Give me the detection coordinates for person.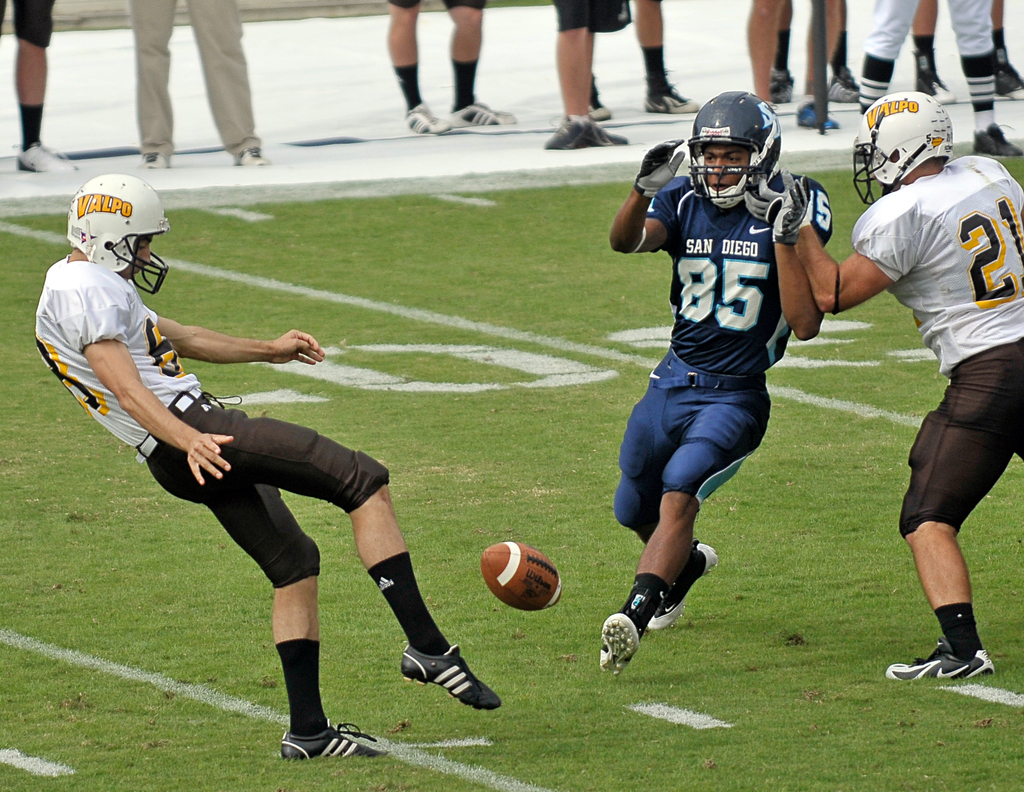
region(0, 0, 82, 190).
